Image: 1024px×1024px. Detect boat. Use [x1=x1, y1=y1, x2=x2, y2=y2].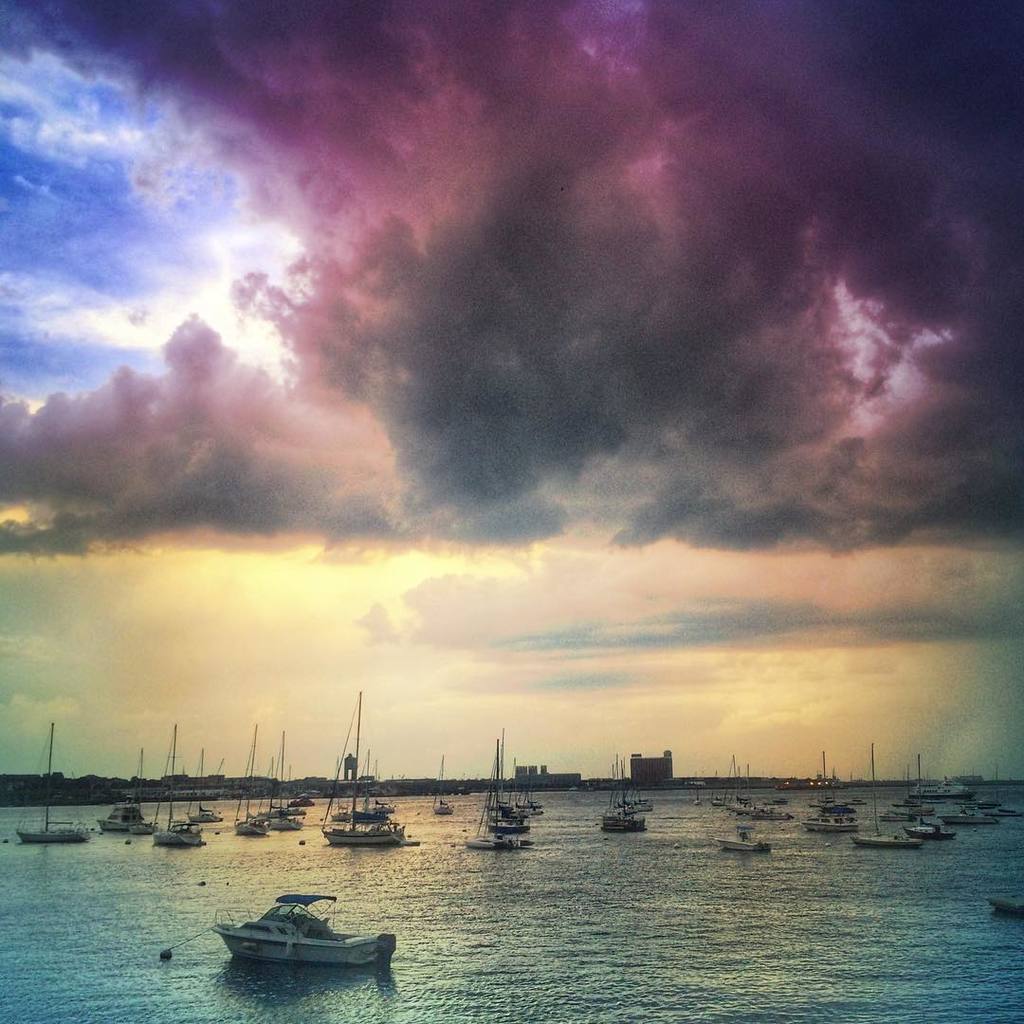
[x1=941, y1=808, x2=998, y2=829].
